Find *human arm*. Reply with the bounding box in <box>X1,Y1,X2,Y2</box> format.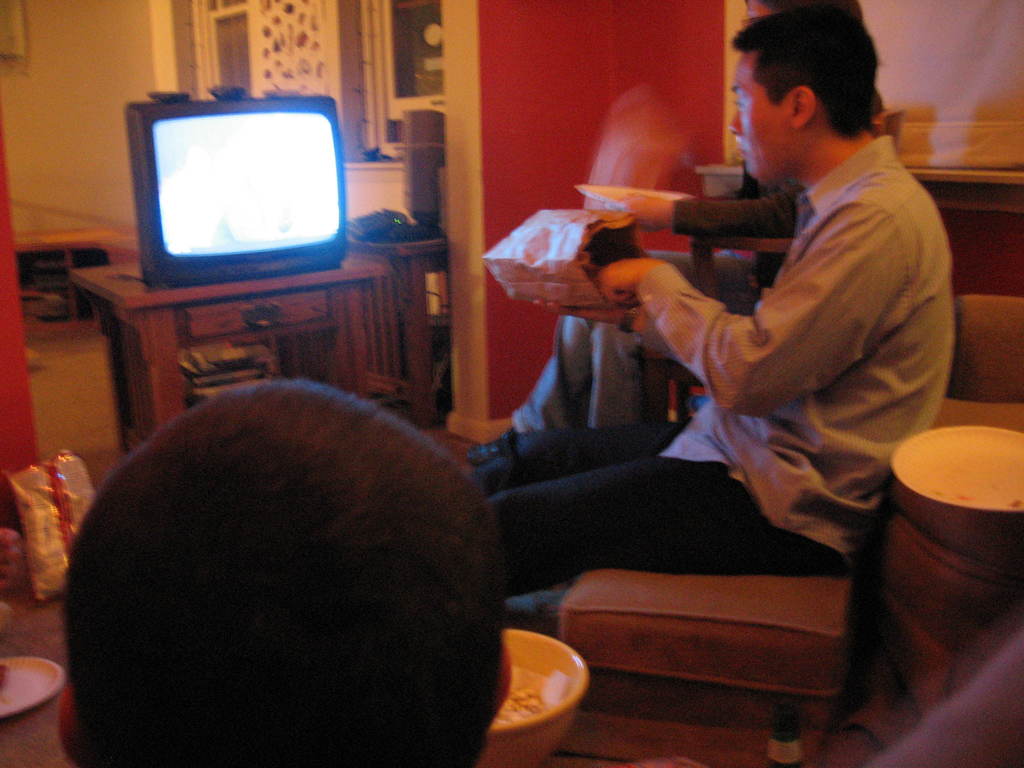
<box>531,301,679,364</box>.
